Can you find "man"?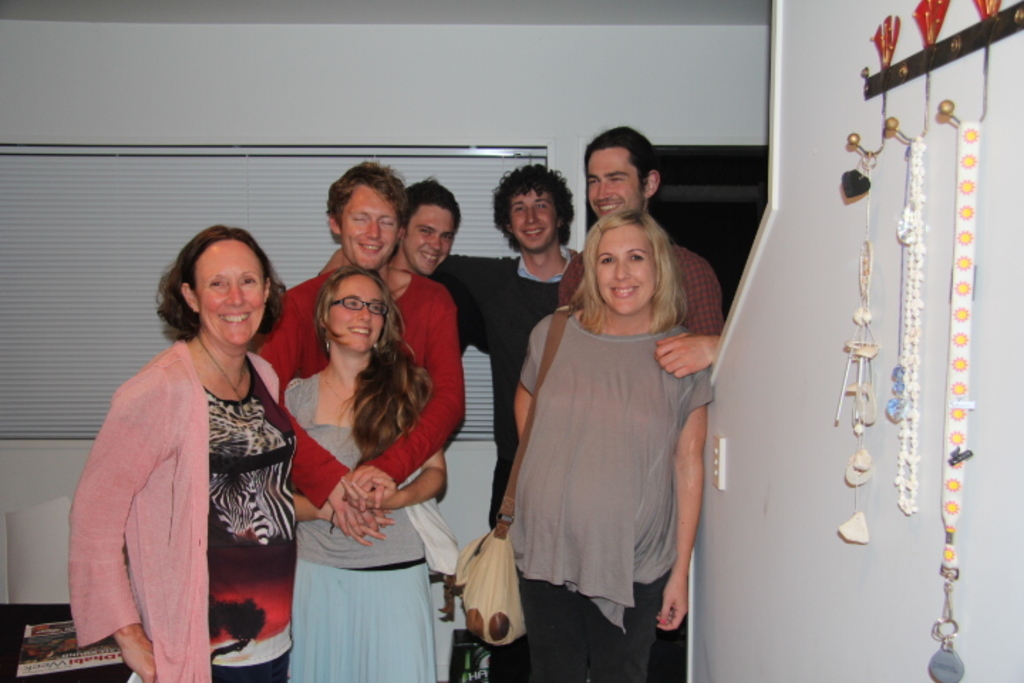
Yes, bounding box: 317:162:582:682.
